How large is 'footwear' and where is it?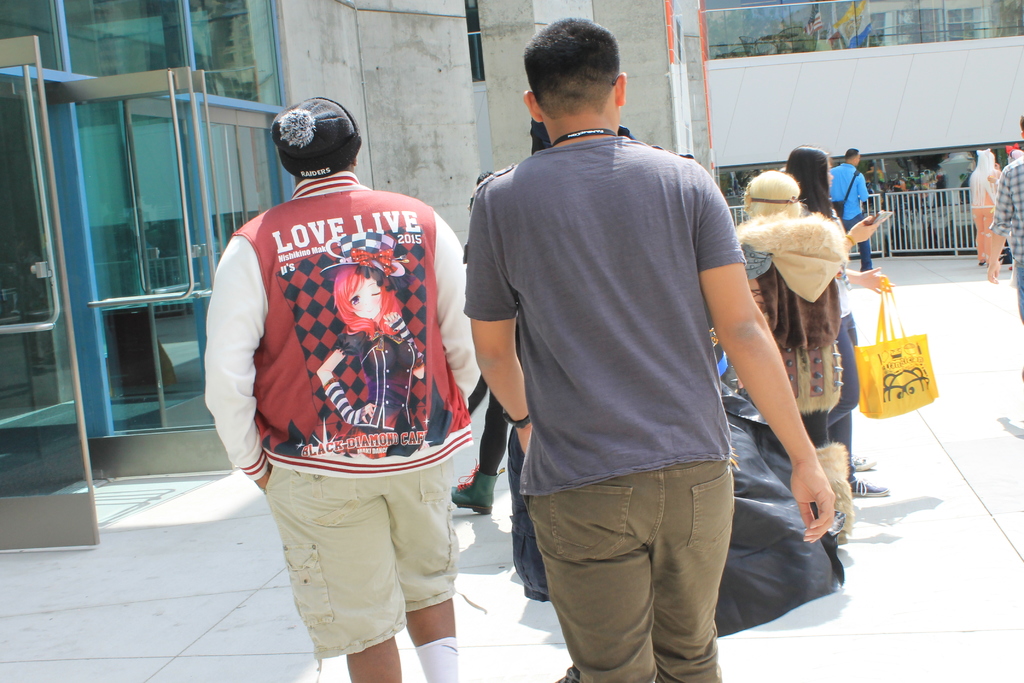
Bounding box: 853 469 891 502.
